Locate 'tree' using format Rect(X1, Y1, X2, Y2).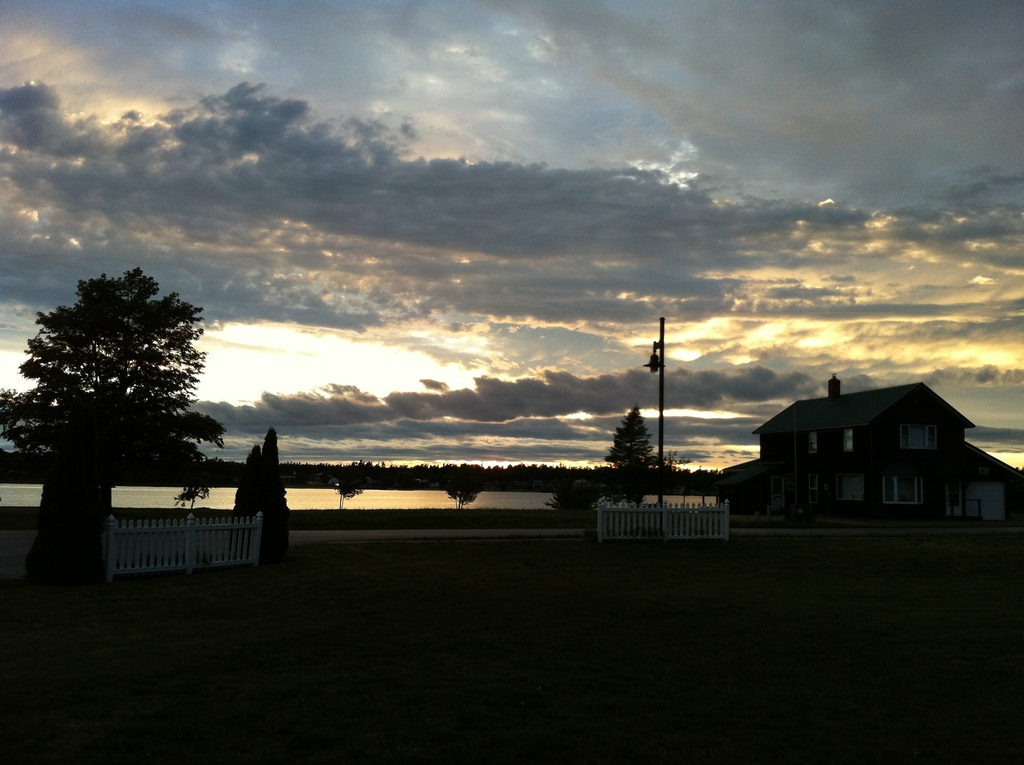
Rect(604, 407, 658, 478).
